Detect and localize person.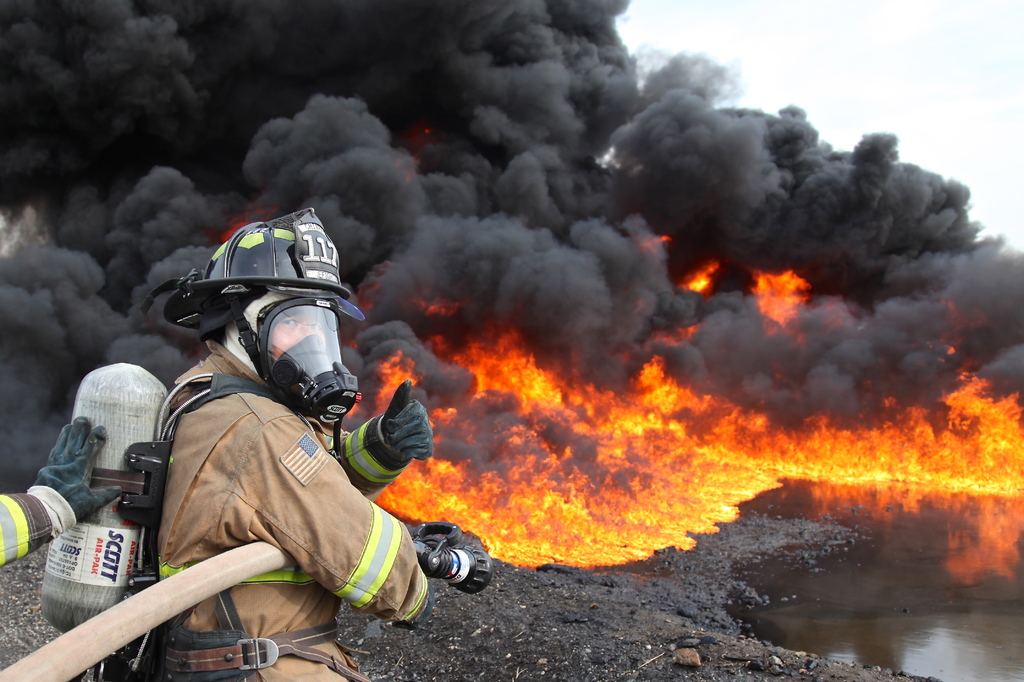
Localized at (left=0, top=414, right=123, bottom=566).
